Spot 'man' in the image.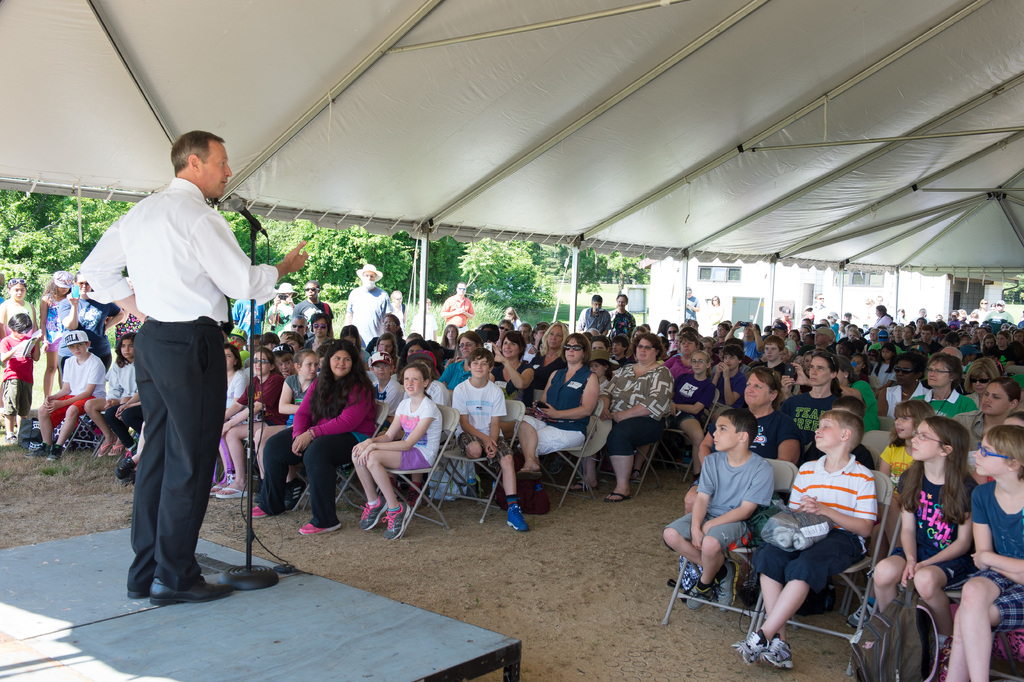
'man' found at BBox(293, 279, 333, 340).
